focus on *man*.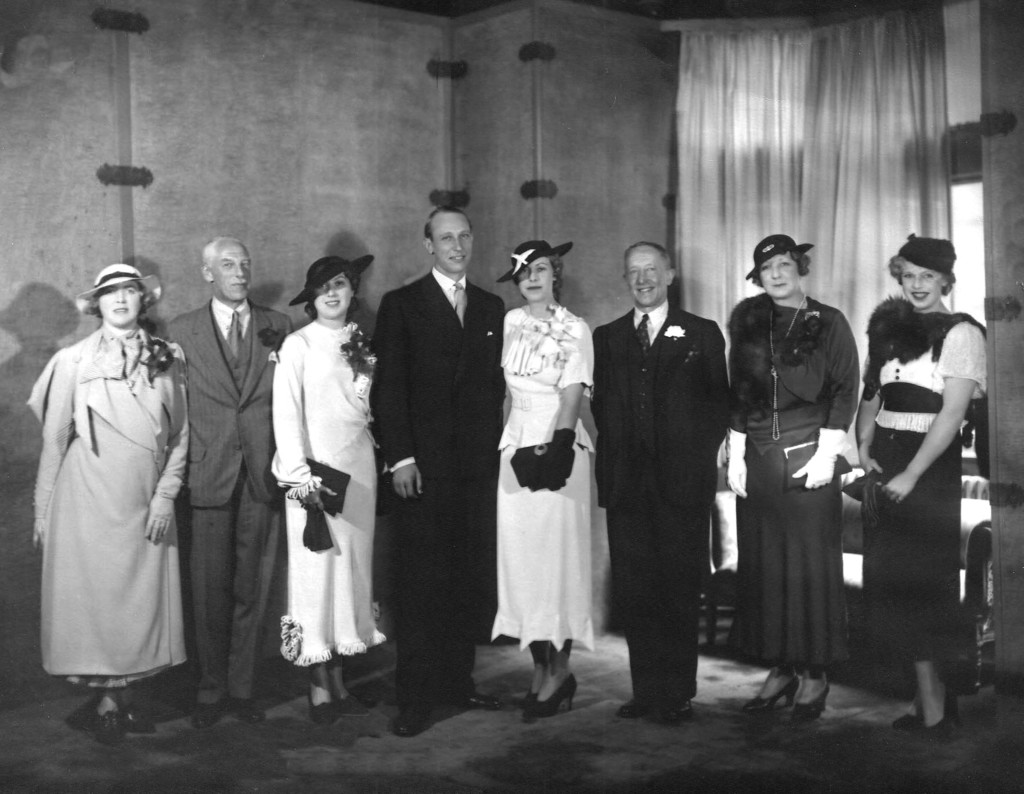
Focused at [x1=367, y1=207, x2=506, y2=738].
